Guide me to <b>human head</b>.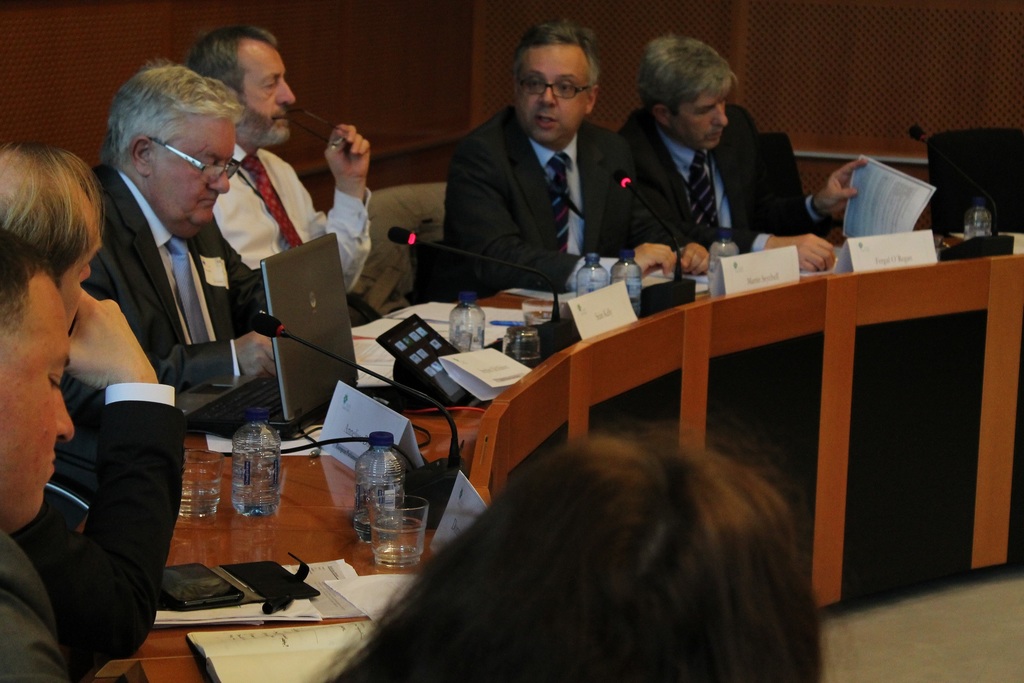
Guidance: 0:229:81:536.
